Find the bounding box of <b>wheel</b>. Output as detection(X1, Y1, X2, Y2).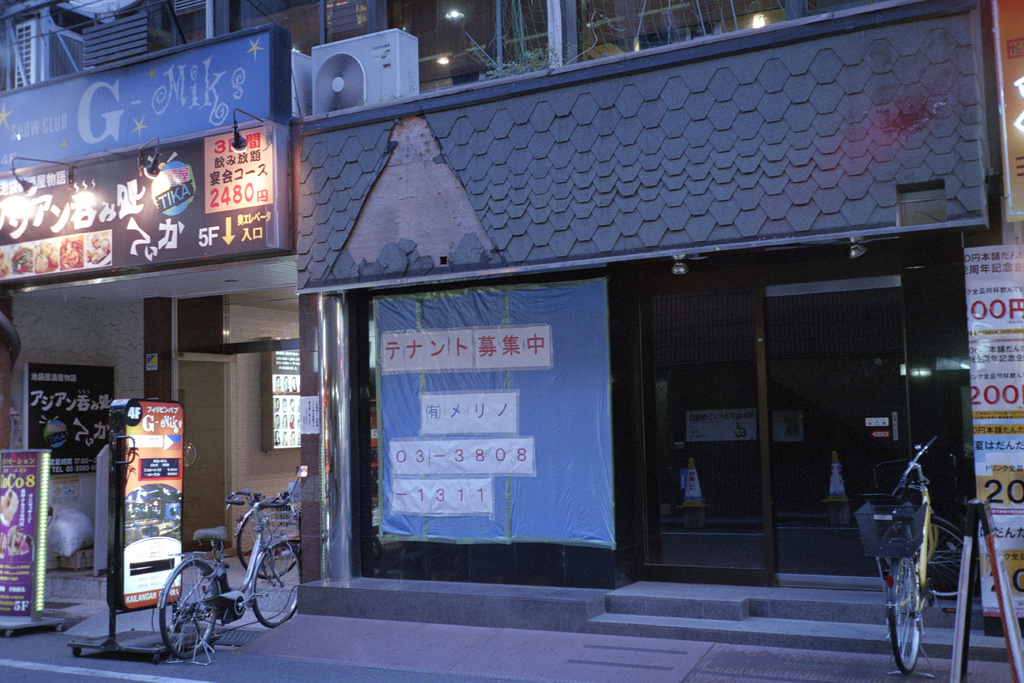
detection(156, 555, 221, 659).
